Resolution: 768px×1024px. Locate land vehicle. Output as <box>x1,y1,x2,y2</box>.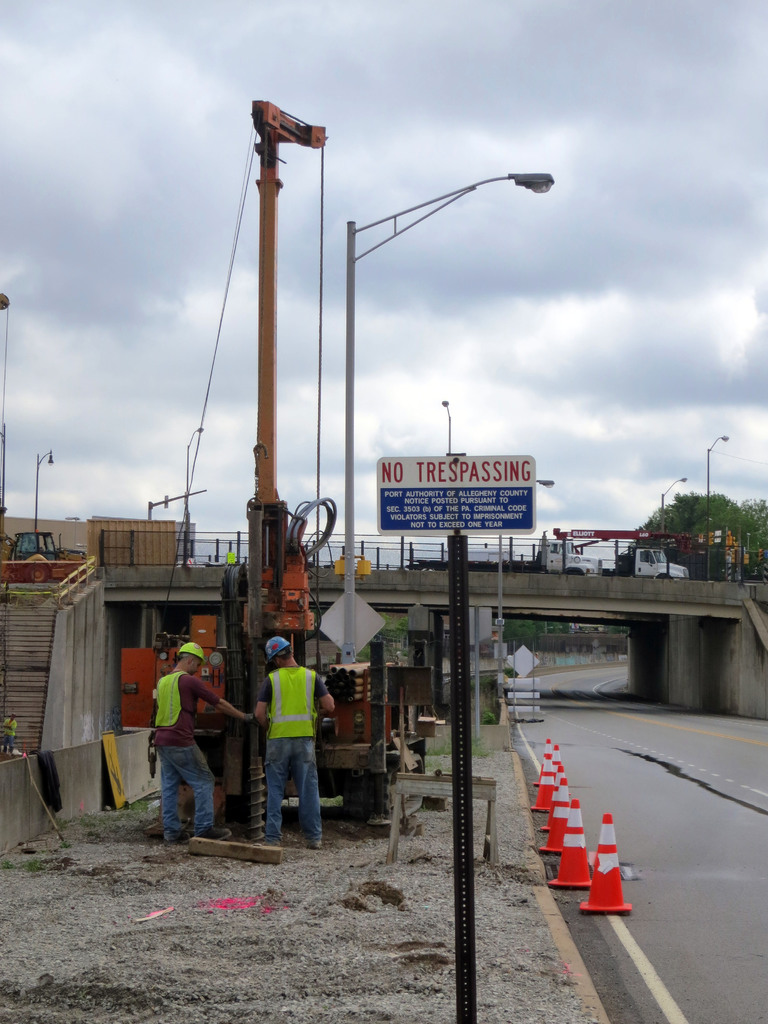
<box>404,529,604,579</box>.
